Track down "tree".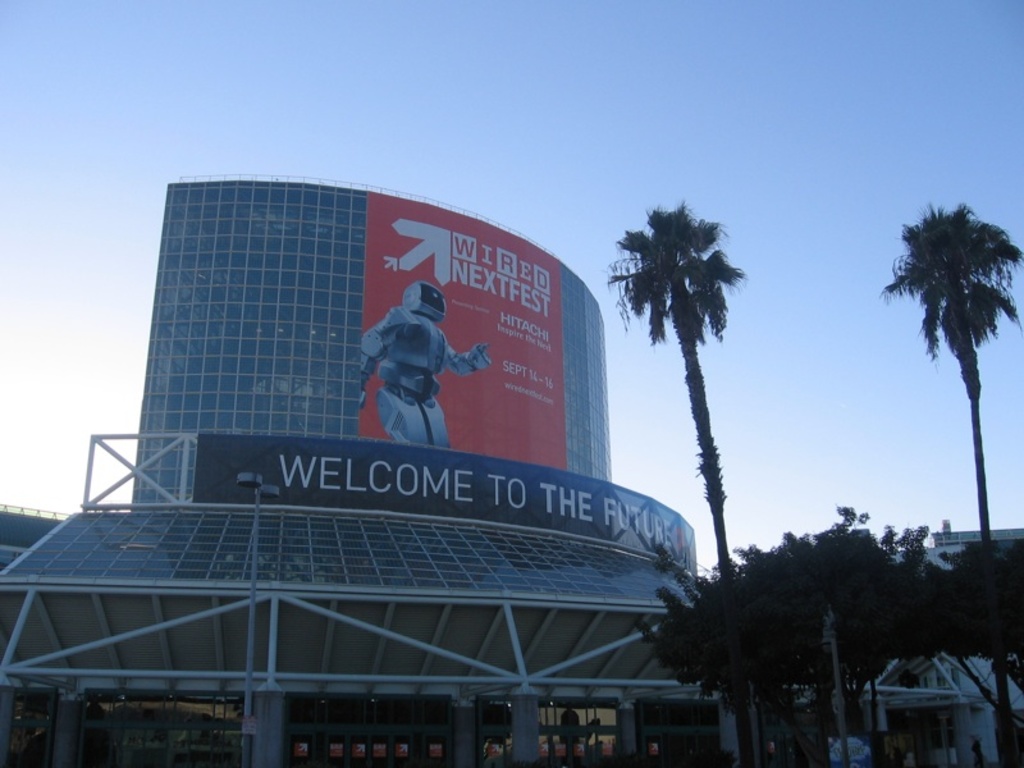
Tracked to pyautogui.locateOnScreen(627, 499, 957, 767).
